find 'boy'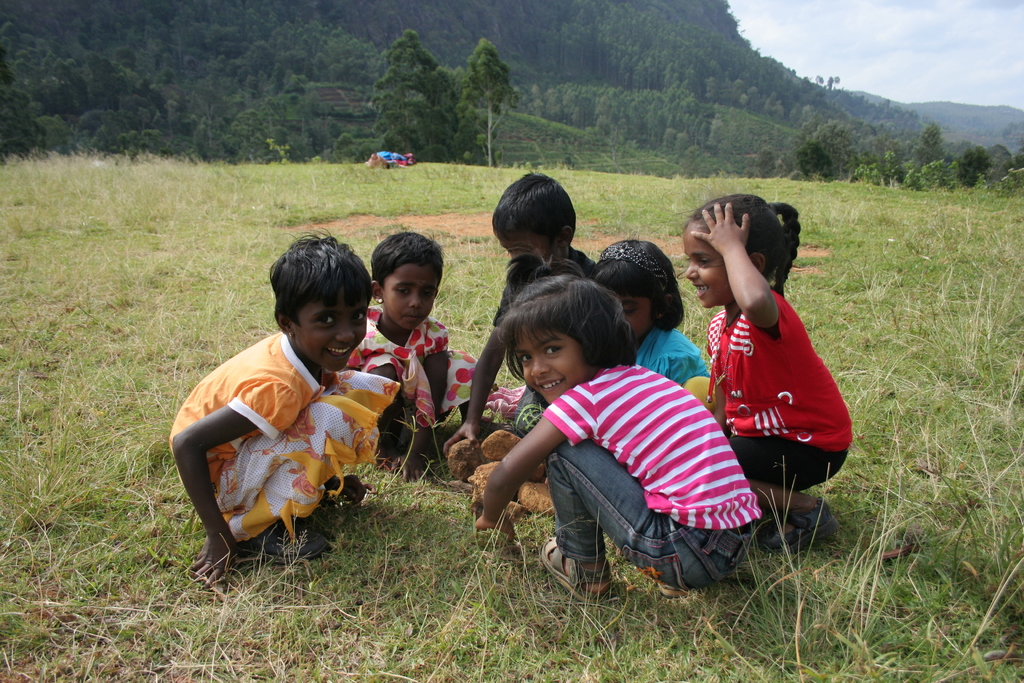
<box>436,165,598,468</box>
